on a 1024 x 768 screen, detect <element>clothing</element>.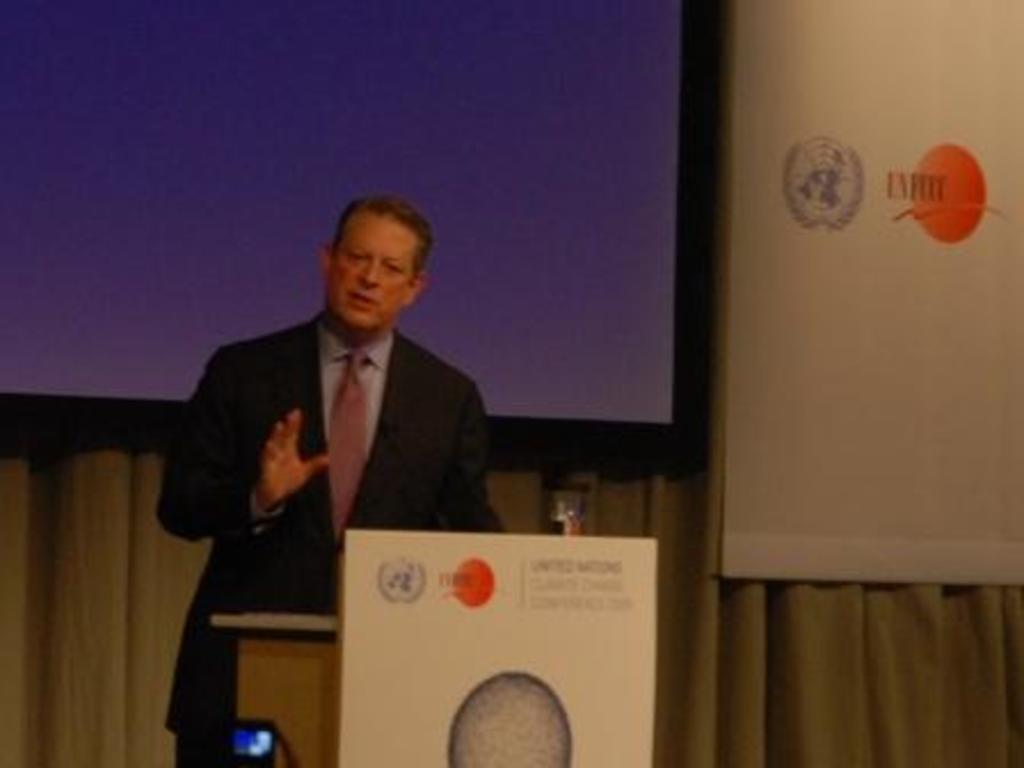
crop(158, 315, 505, 766).
